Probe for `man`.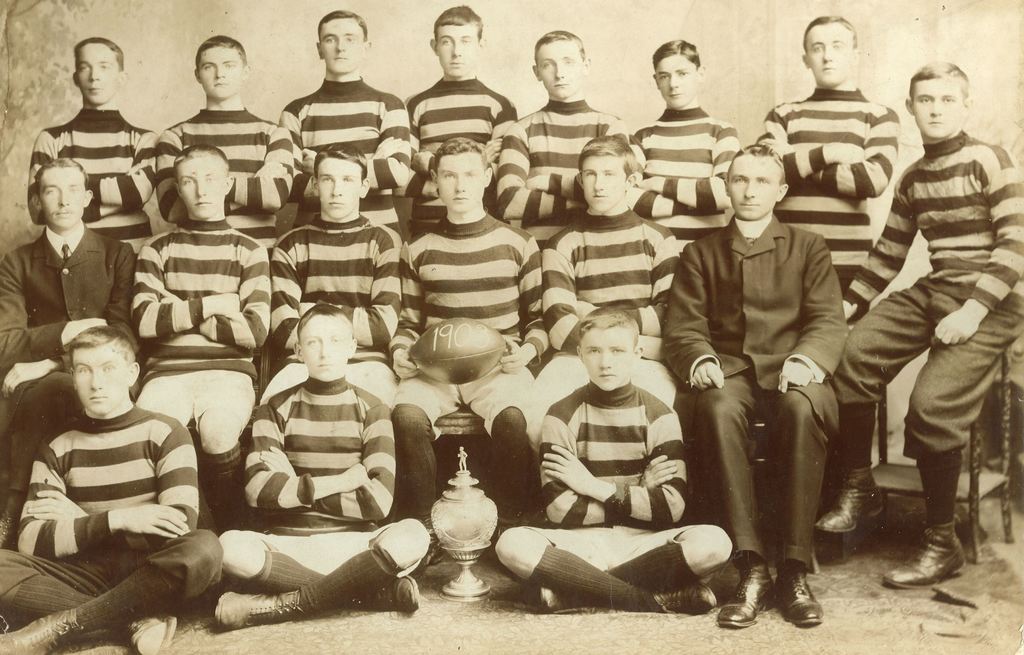
Probe result: [508,28,637,232].
